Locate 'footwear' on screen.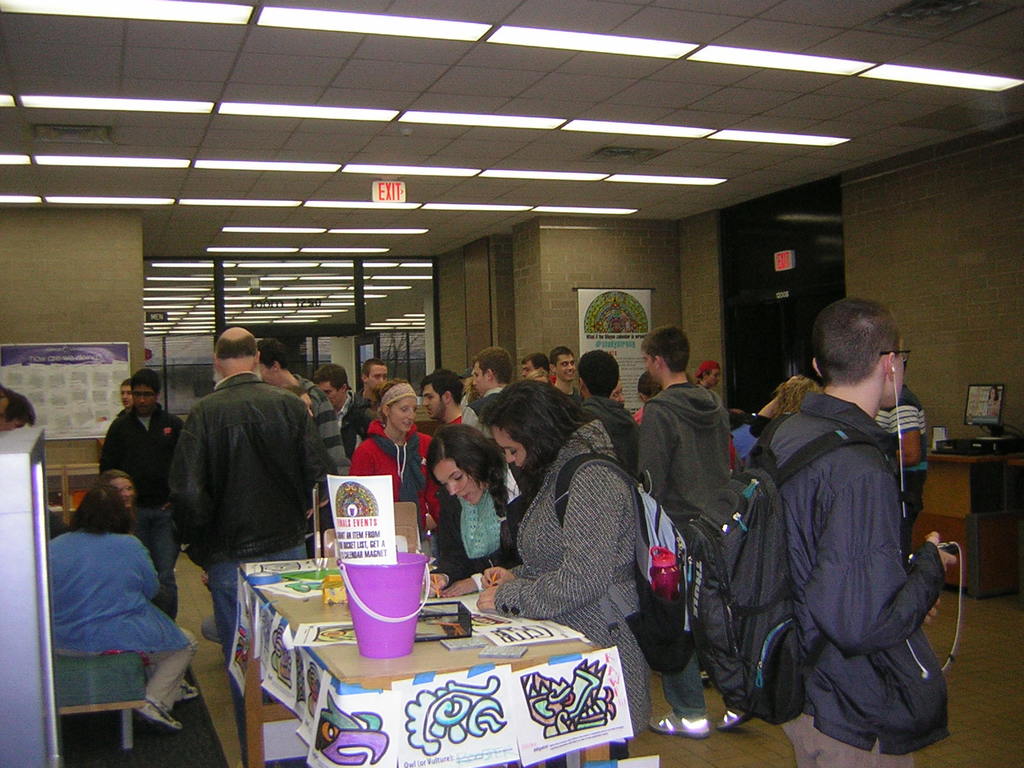
On screen at 662 671 736 752.
